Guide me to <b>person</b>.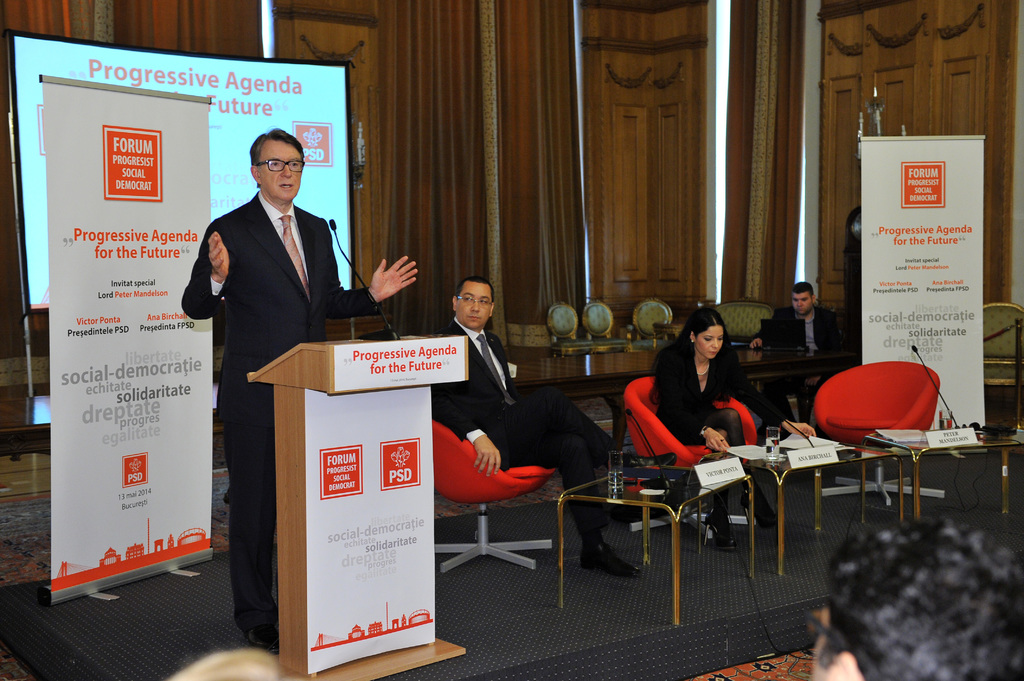
Guidance: [664,304,783,550].
